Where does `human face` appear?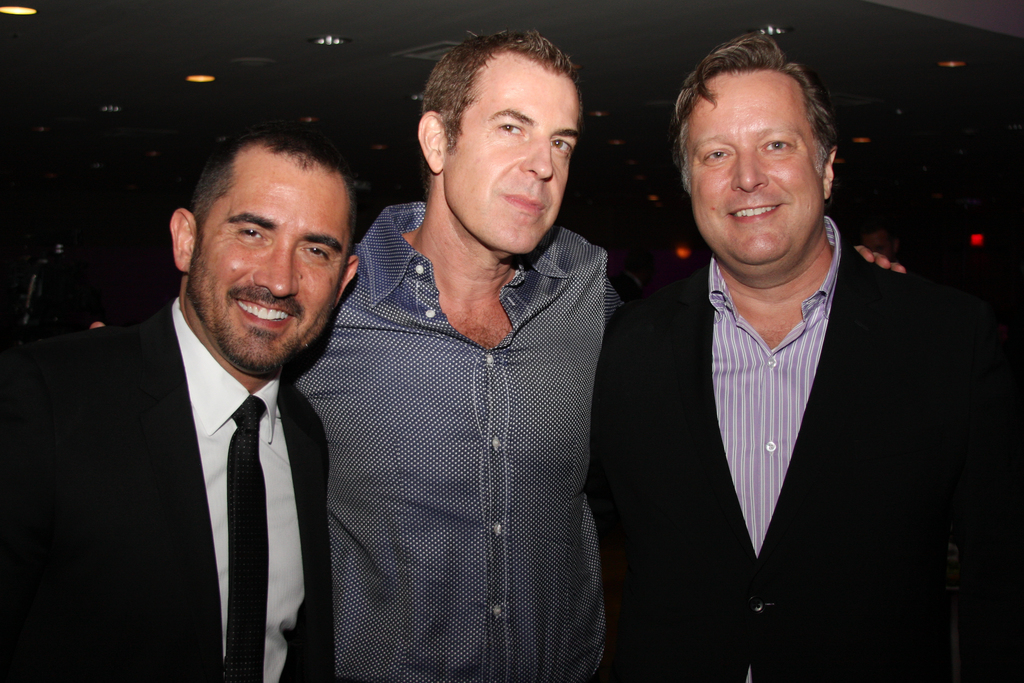
Appears at (left=682, top=75, right=826, bottom=265).
